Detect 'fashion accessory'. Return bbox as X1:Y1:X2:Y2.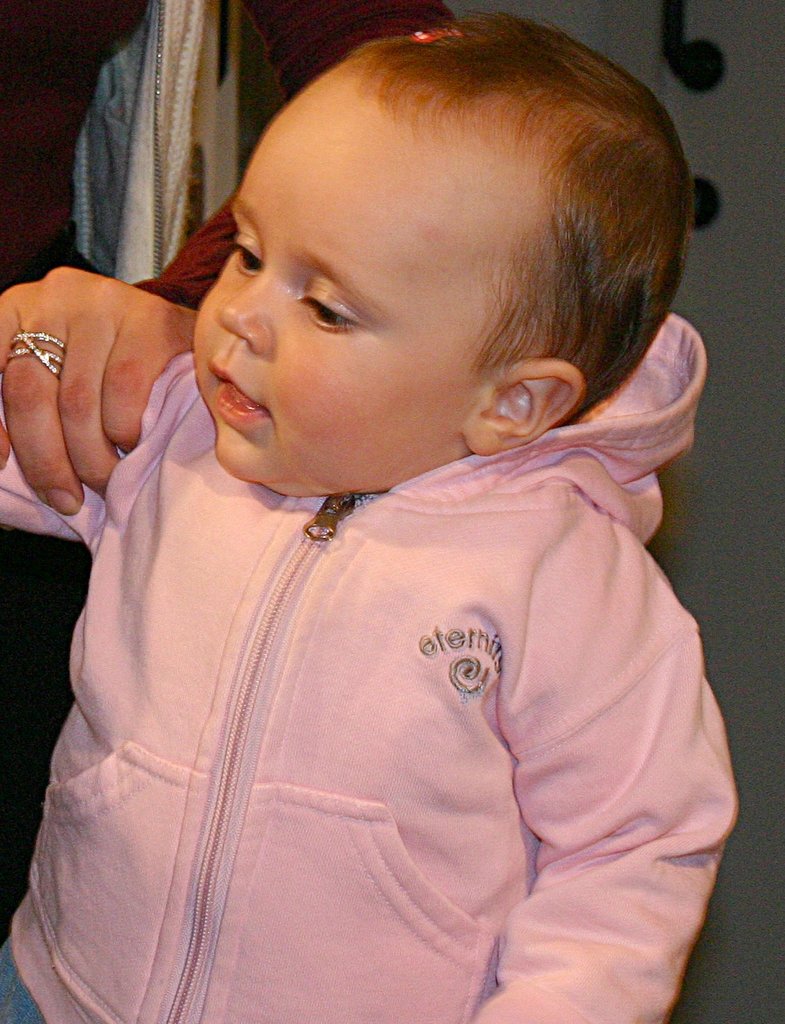
12:330:65:378.
